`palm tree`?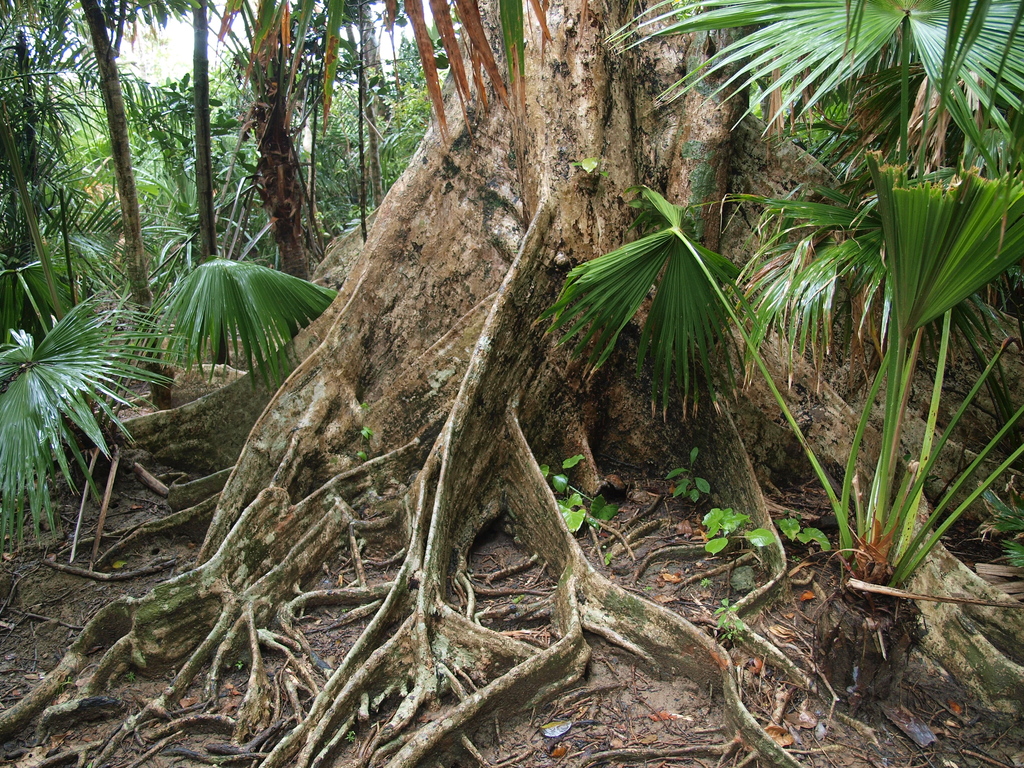
132:244:349:384
